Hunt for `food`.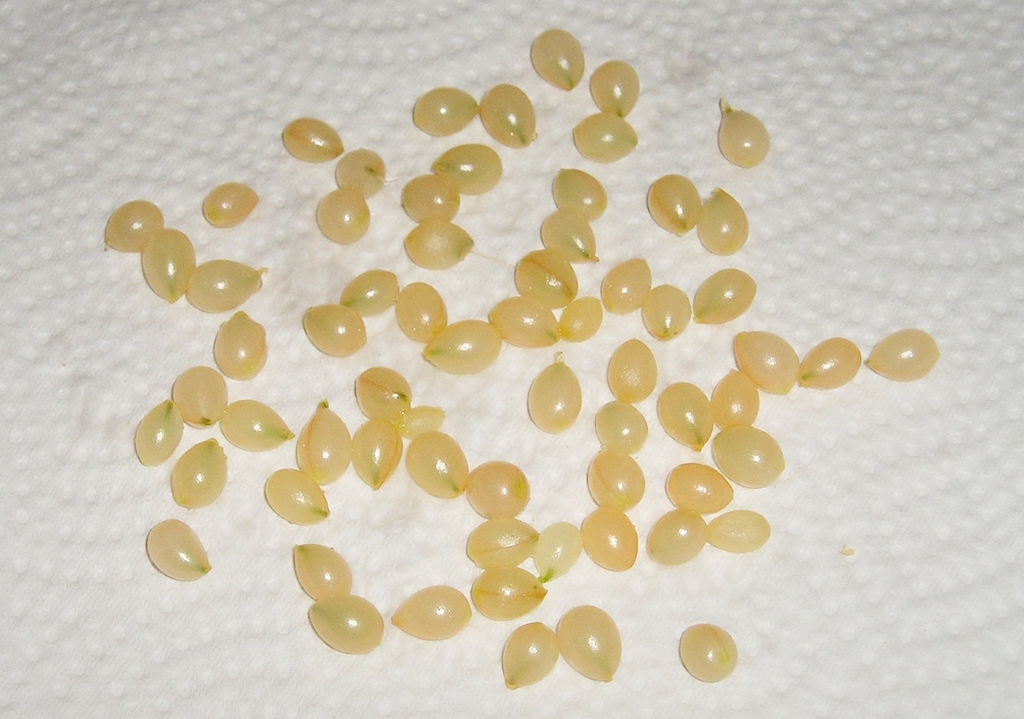
Hunted down at (499,620,559,690).
